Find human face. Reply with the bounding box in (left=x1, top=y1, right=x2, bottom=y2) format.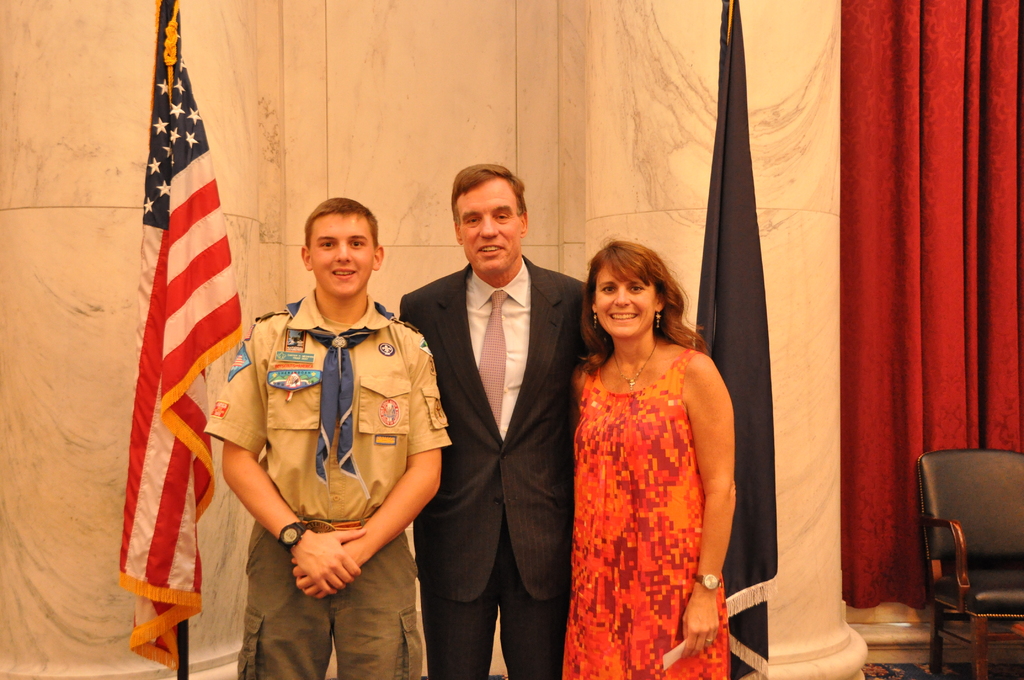
(left=307, top=214, right=376, bottom=296).
